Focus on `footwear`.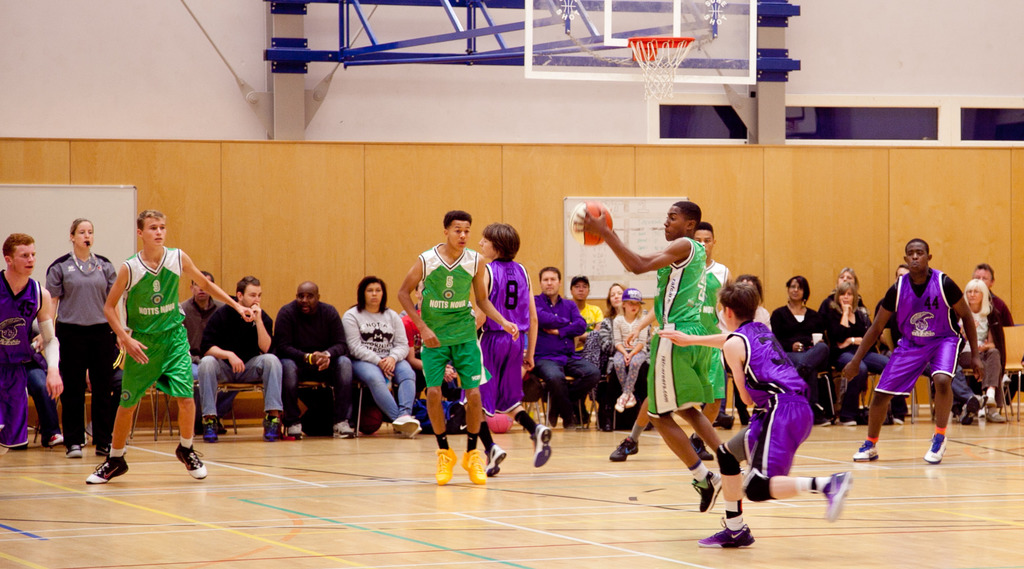
Focused at bbox=[614, 392, 628, 412].
